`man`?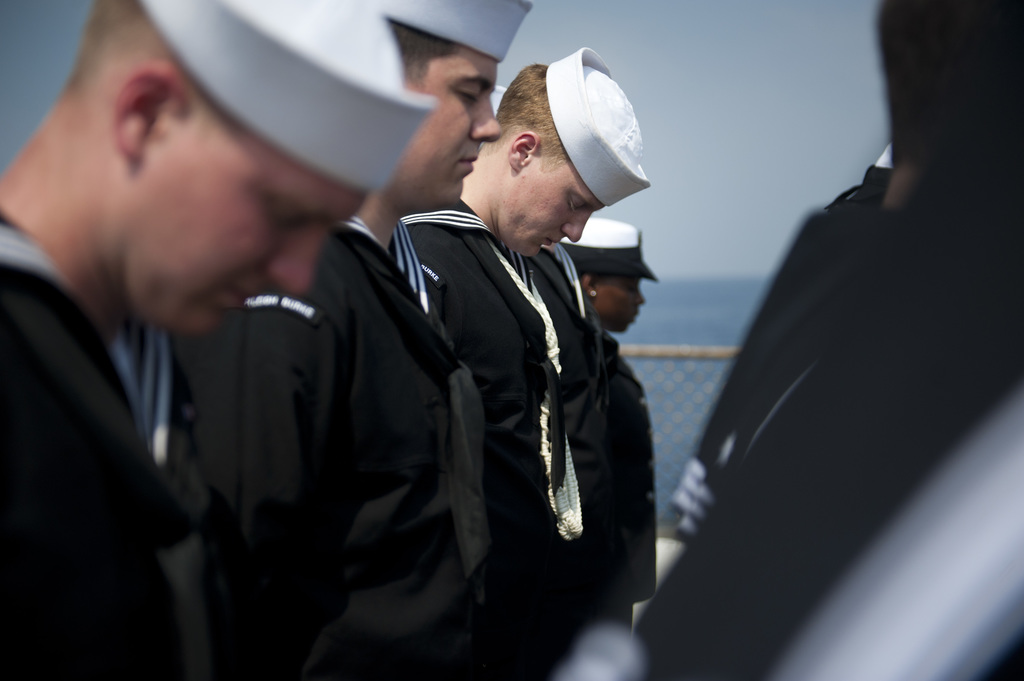
<region>0, 0, 439, 680</region>
